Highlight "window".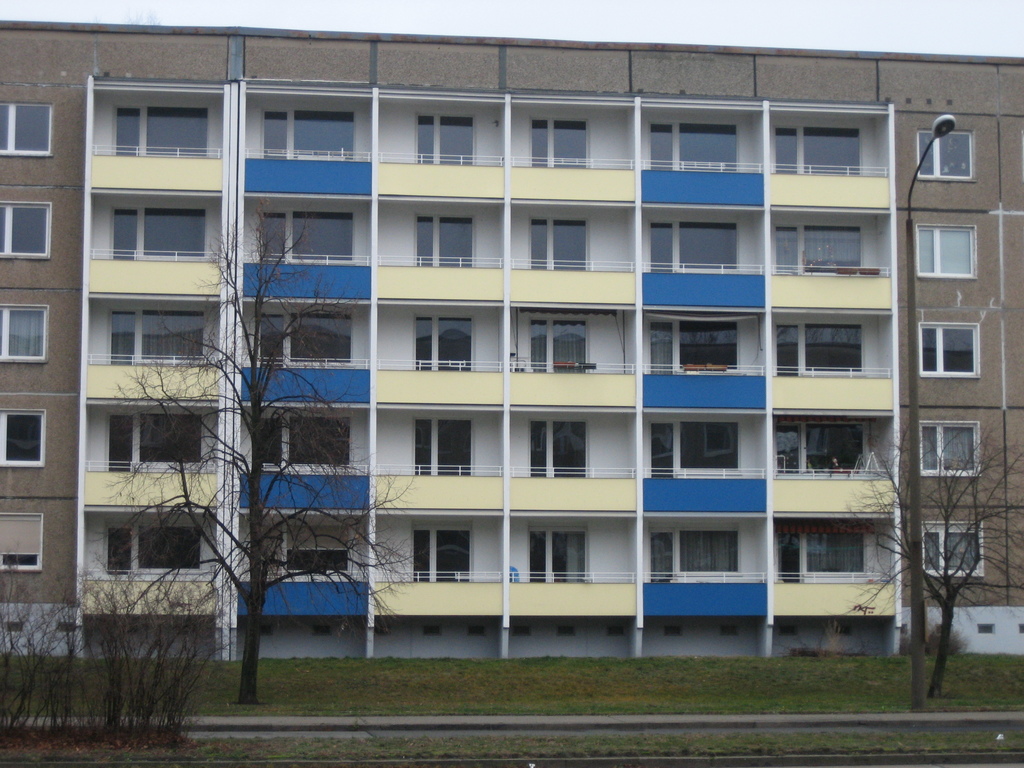
Highlighted region: bbox=(103, 518, 207, 579).
